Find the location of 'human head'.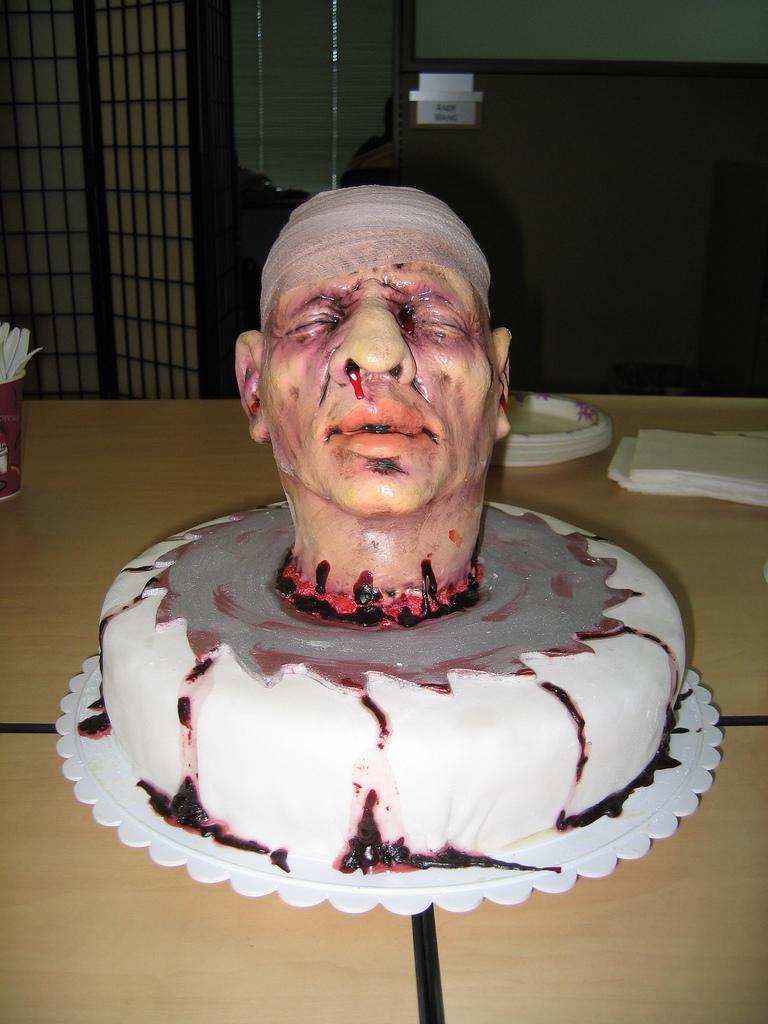
Location: region(243, 166, 520, 520).
